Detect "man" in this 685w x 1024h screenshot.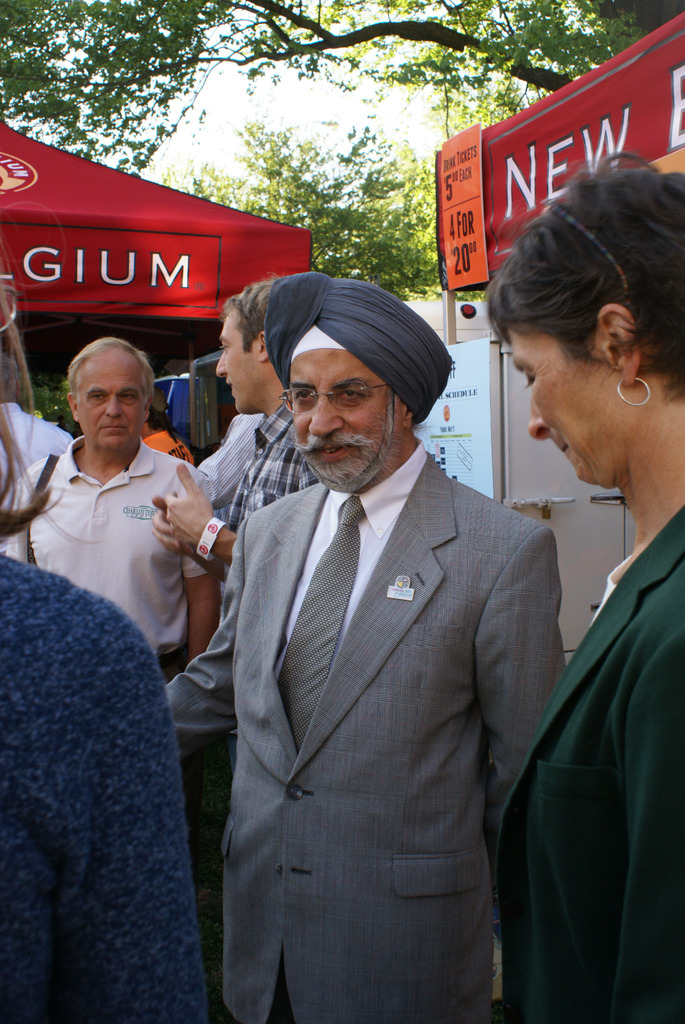
Detection: (x1=0, y1=335, x2=209, y2=687).
